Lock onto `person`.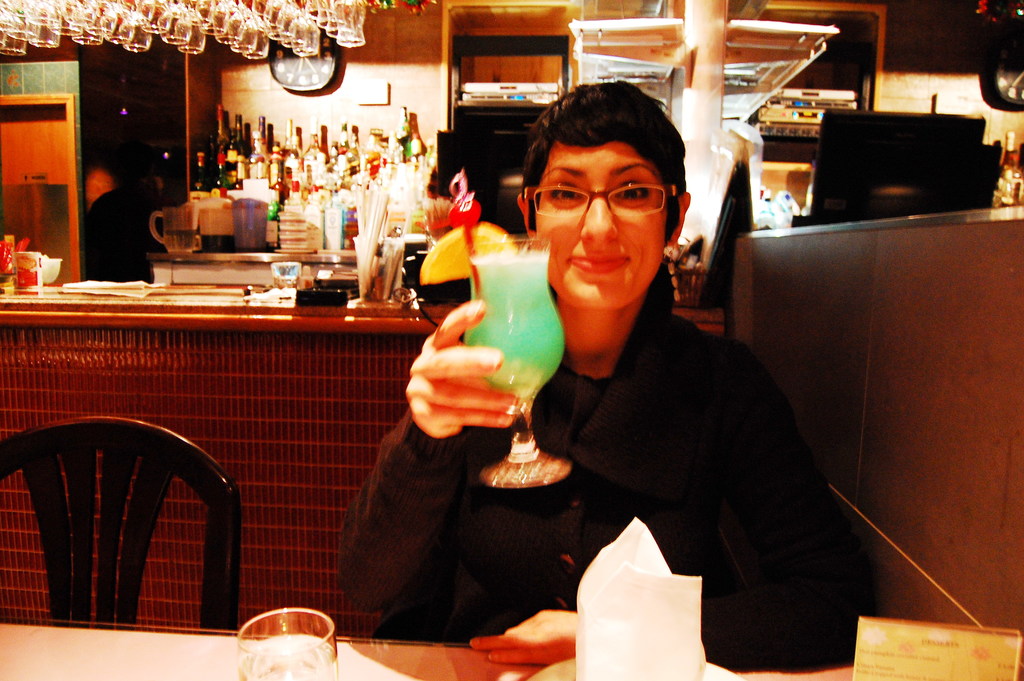
Locked: rect(346, 97, 823, 643).
